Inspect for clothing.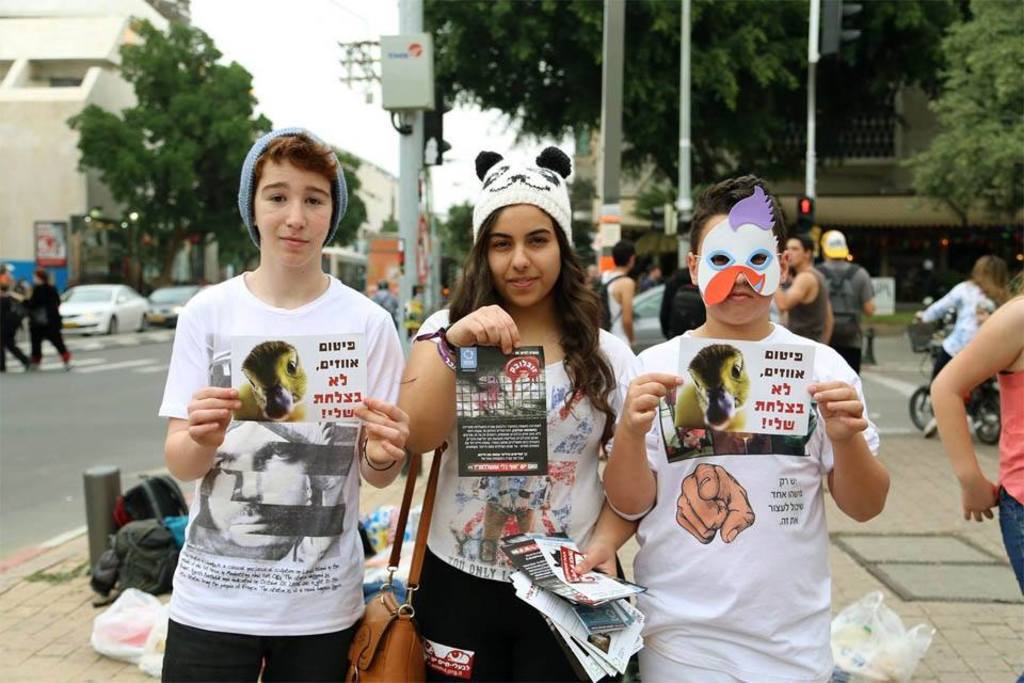
Inspection: Rect(0, 282, 30, 367).
